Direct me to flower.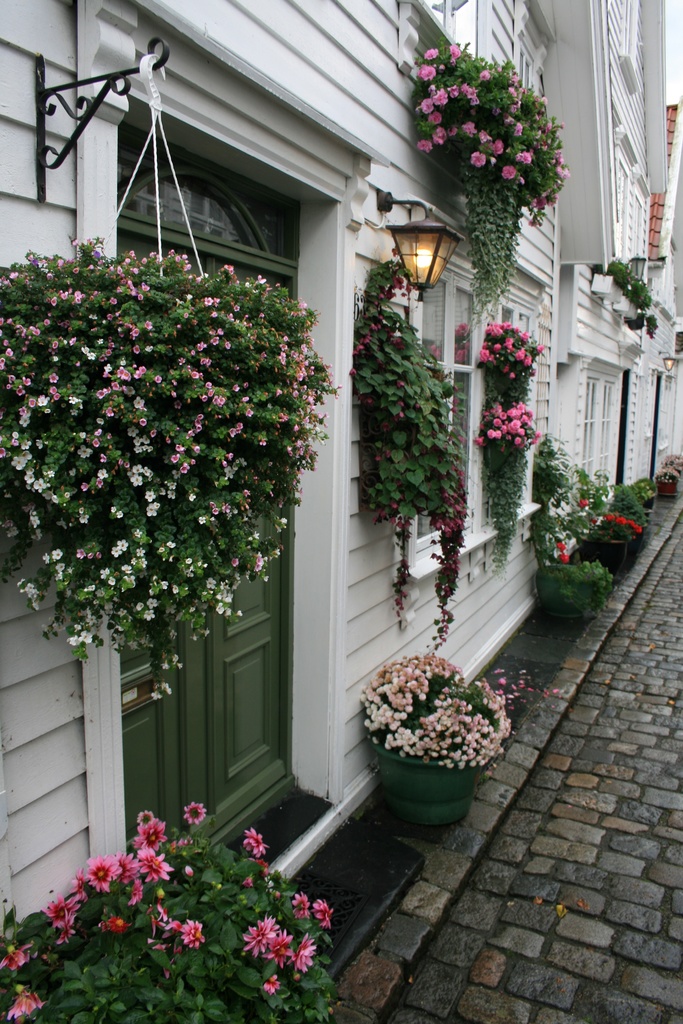
Direction: rect(183, 858, 197, 879).
